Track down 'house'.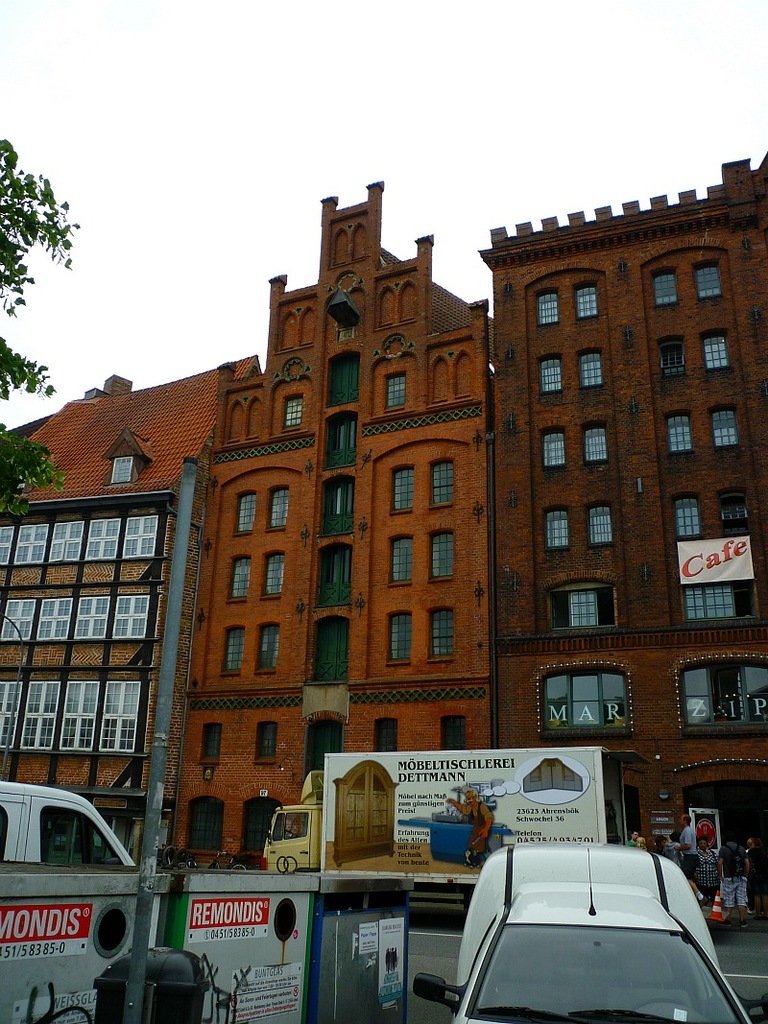
Tracked to 0,177,500,870.
